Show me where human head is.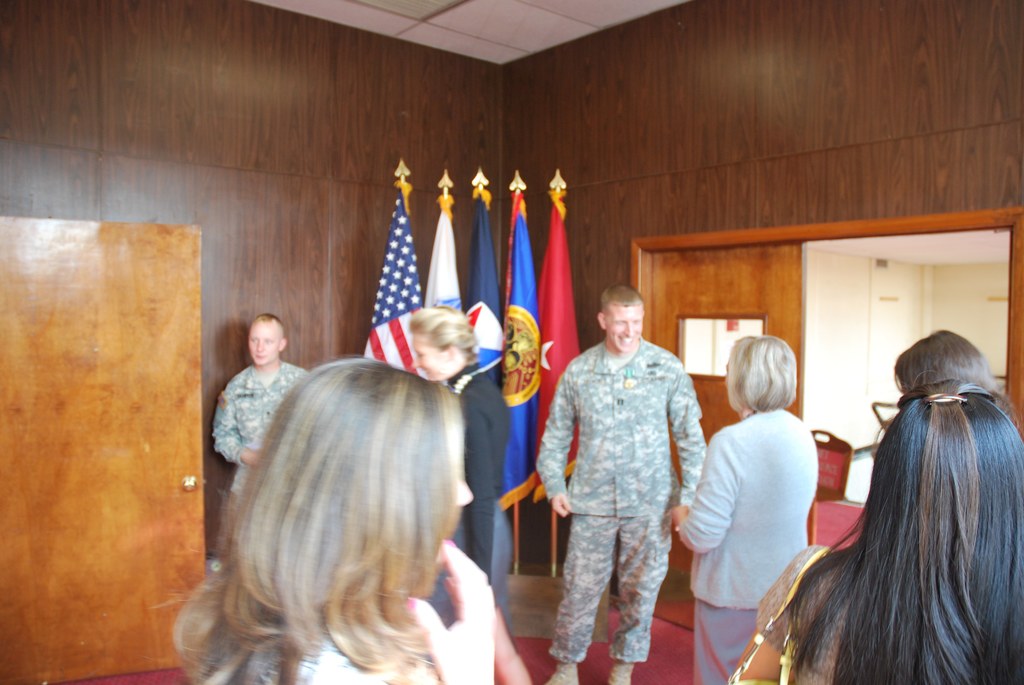
human head is at rect(866, 380, 1023, 551).
